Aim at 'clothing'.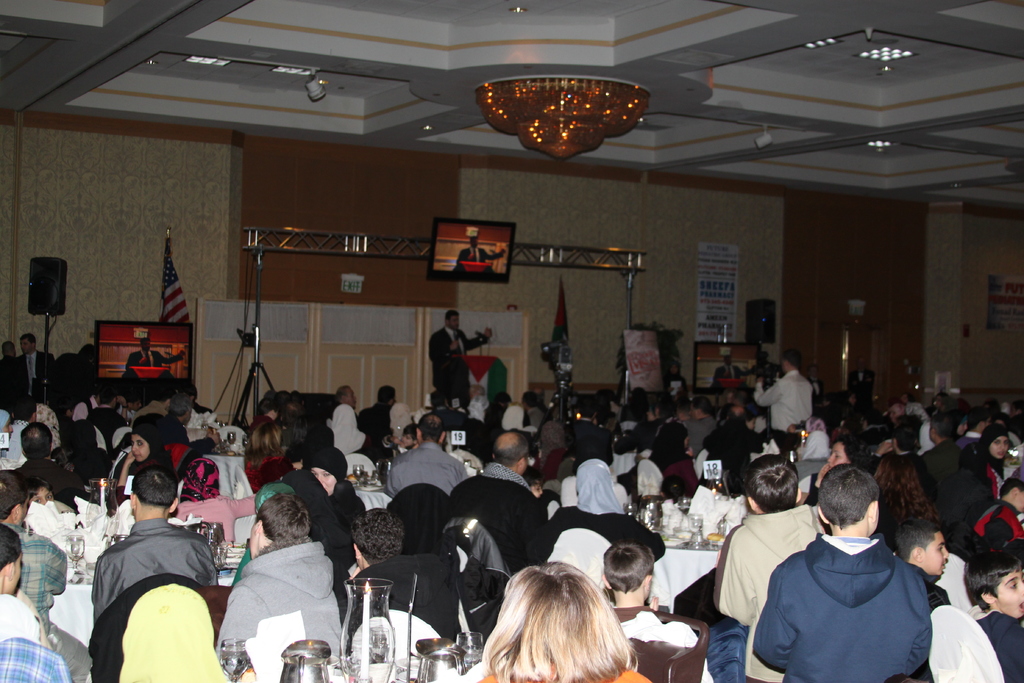
Aimed at x1=0 y1=631 x2=72 y2=682.
